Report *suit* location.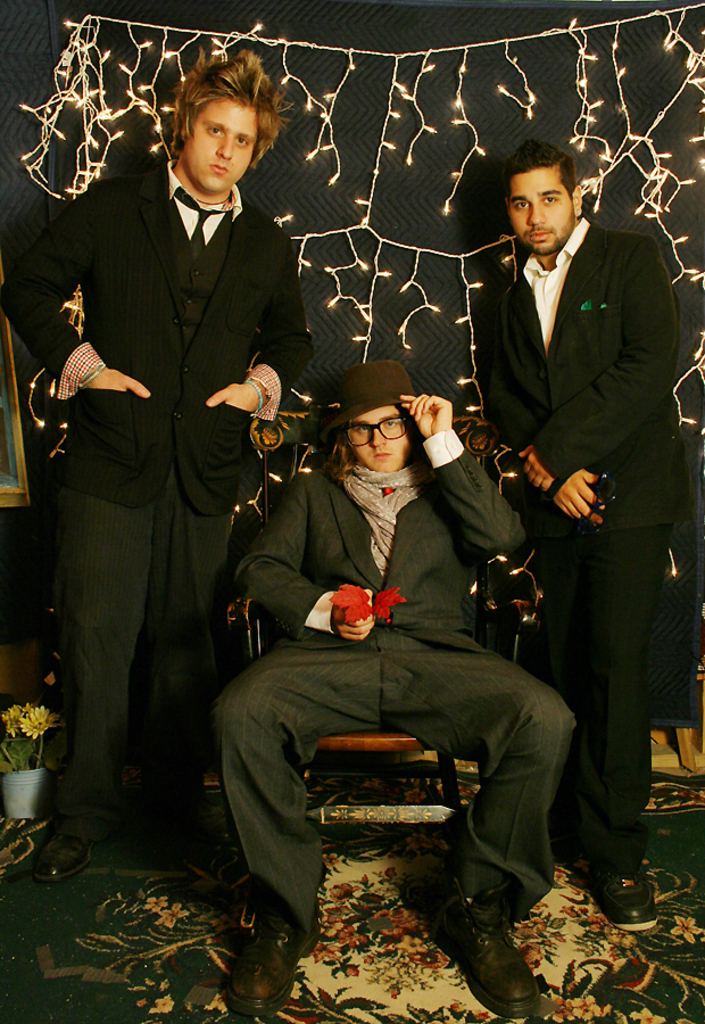
Report: box(476, 140, 681, 903).
